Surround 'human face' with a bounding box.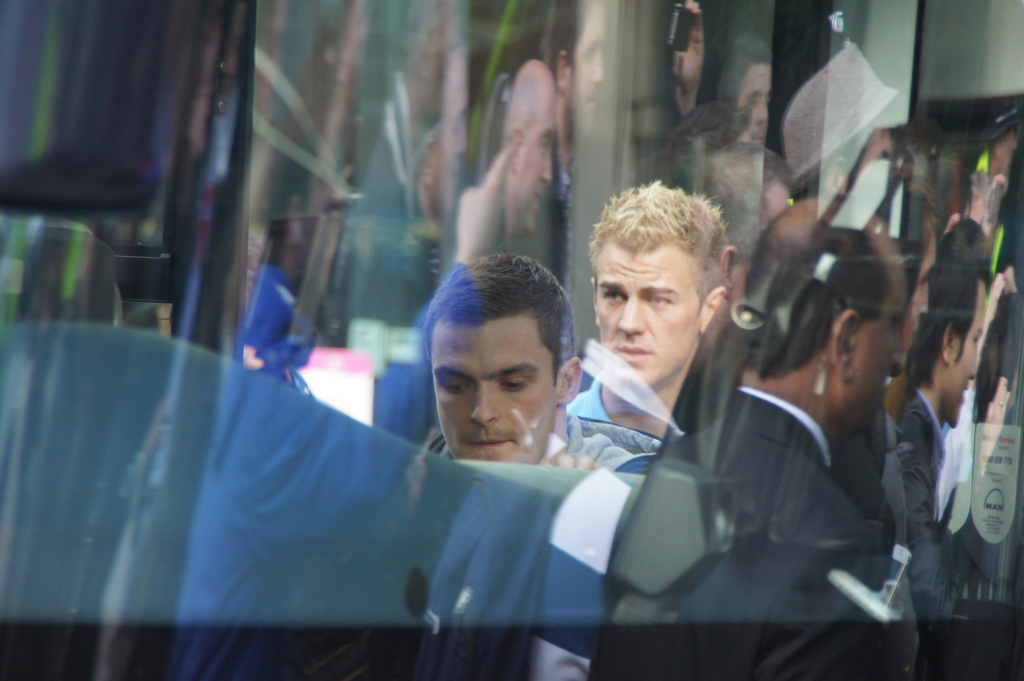
detection(429, 321, 556, 462).
